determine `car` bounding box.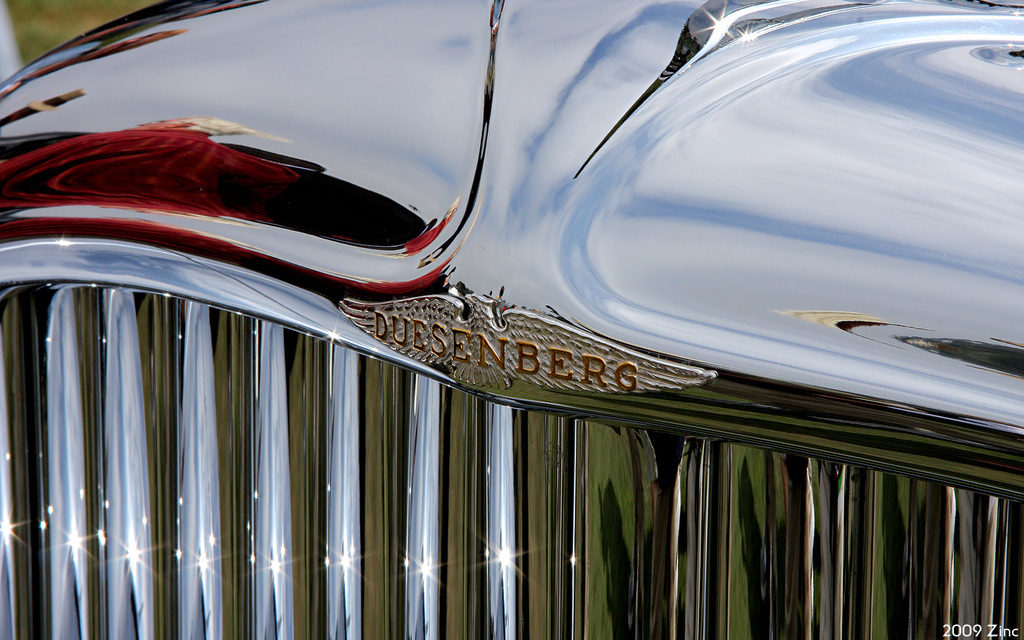
Determined: 0/0/1023/639.
